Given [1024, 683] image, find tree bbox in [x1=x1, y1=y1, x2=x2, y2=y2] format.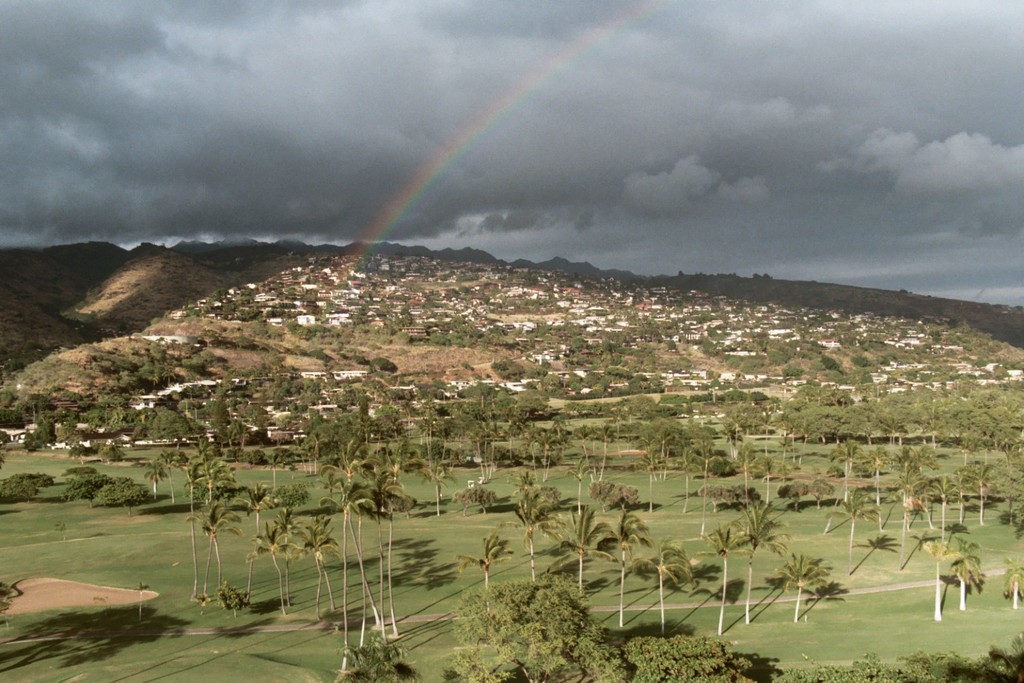
[x1=877, y1=390, x2=915, y2=444].
